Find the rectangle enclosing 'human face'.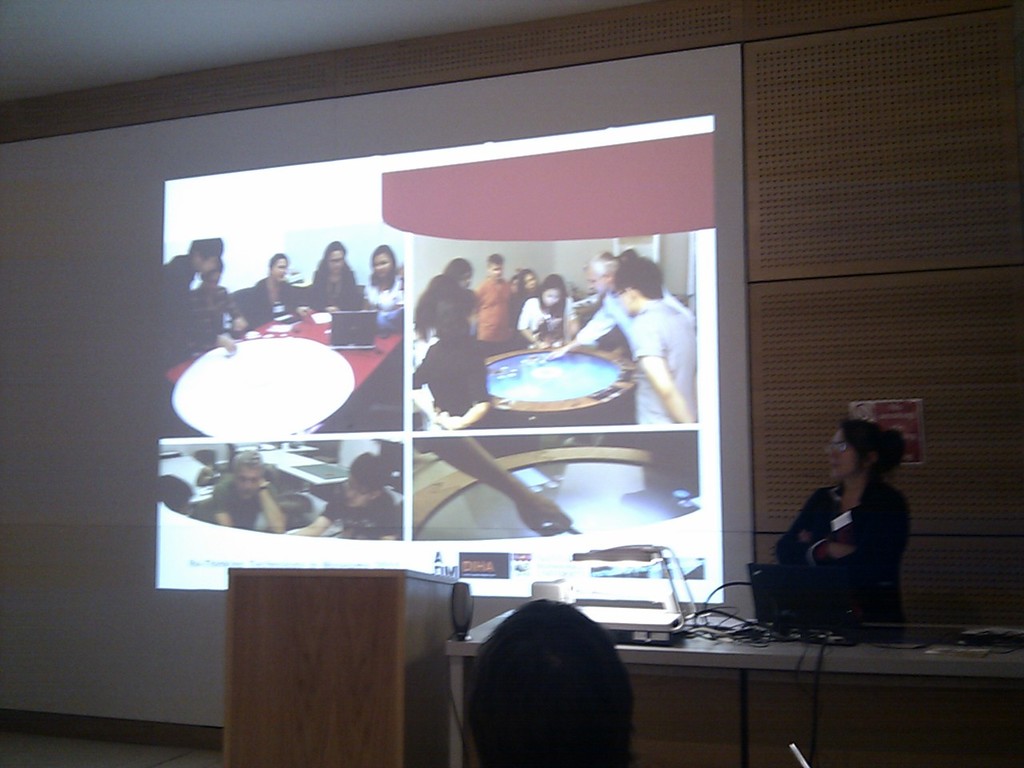
(613,284,650,318).
